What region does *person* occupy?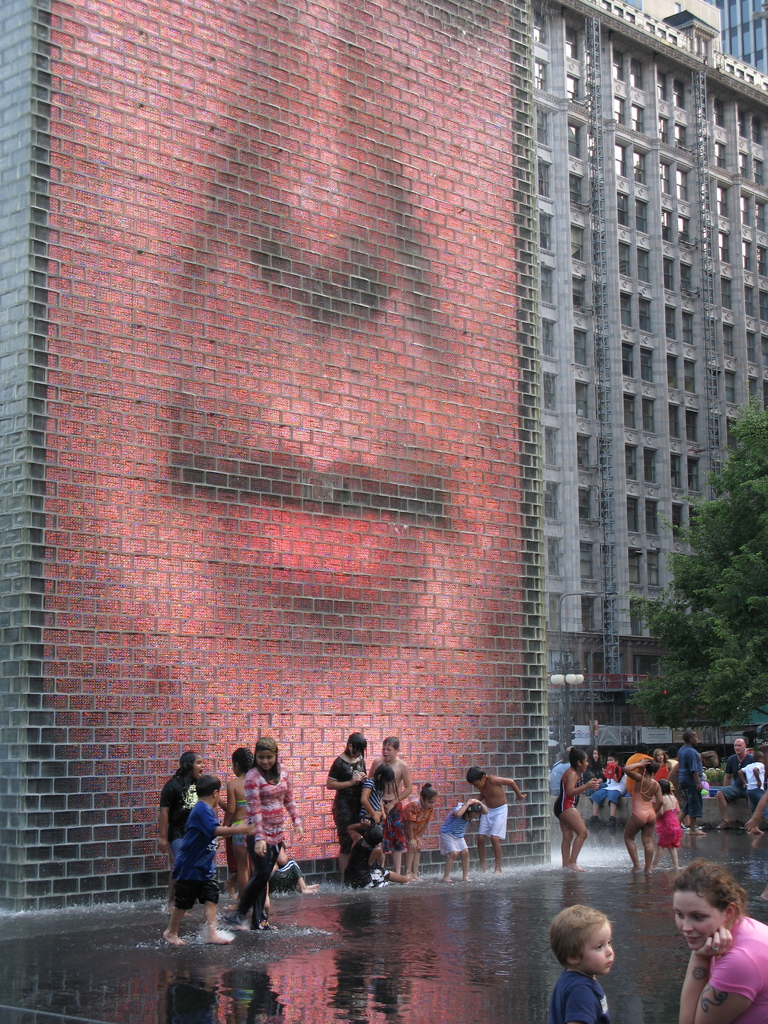
{"left": 221, "top": 734, "right": 305, "bottom": 935}.
